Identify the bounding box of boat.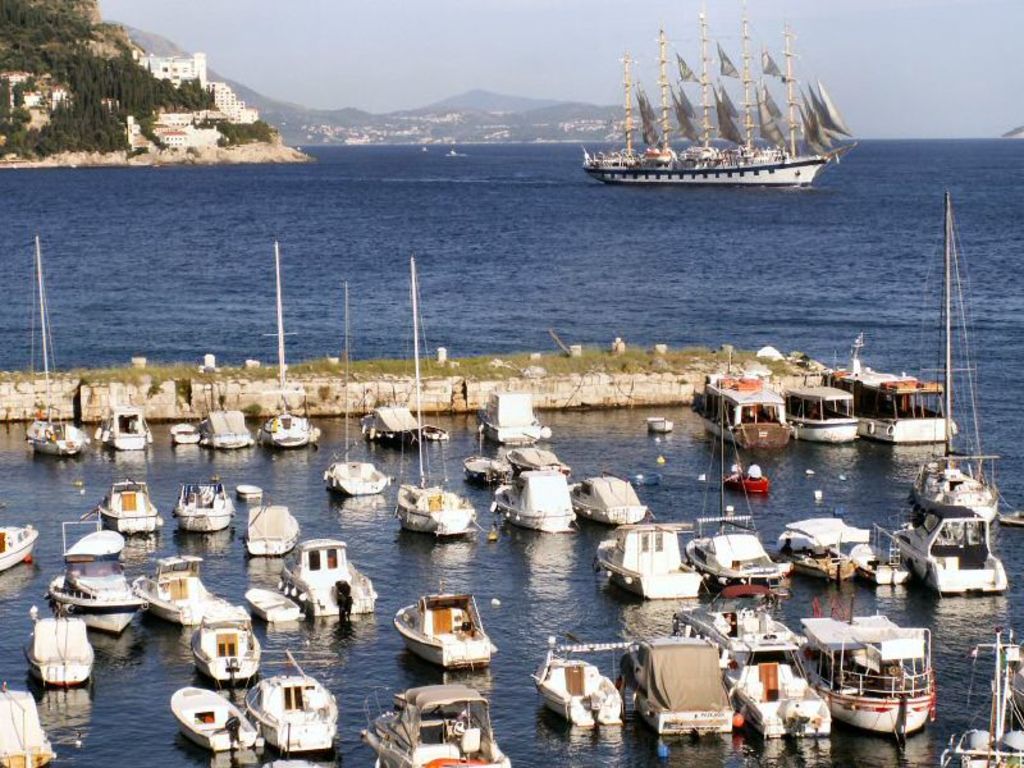
211,408,256,448.
